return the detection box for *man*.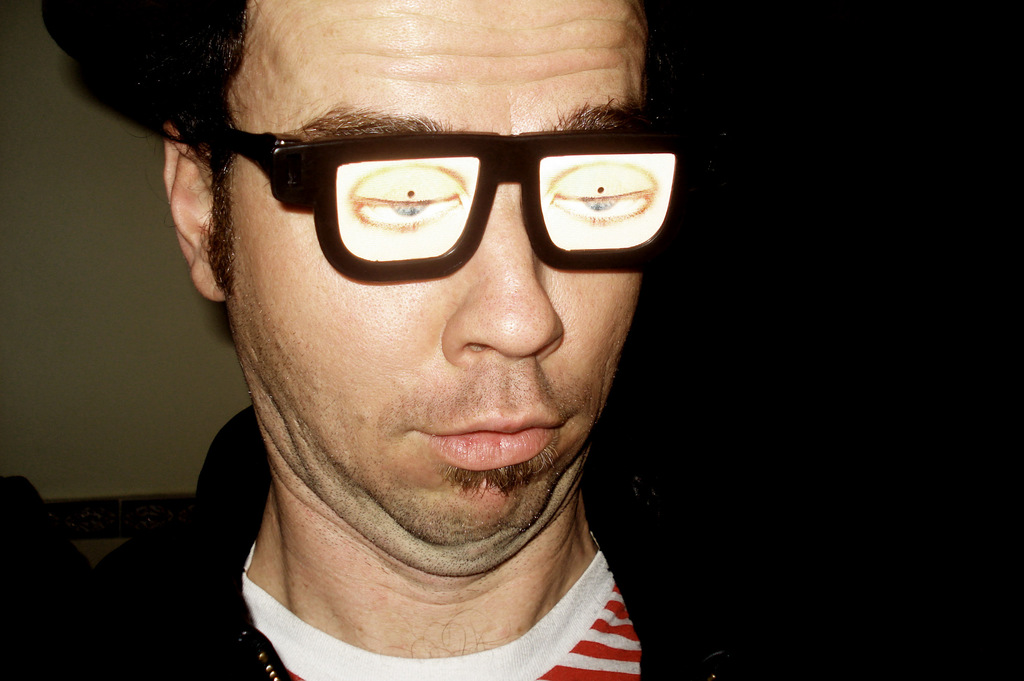
<box>45,18,767,653</box>.
